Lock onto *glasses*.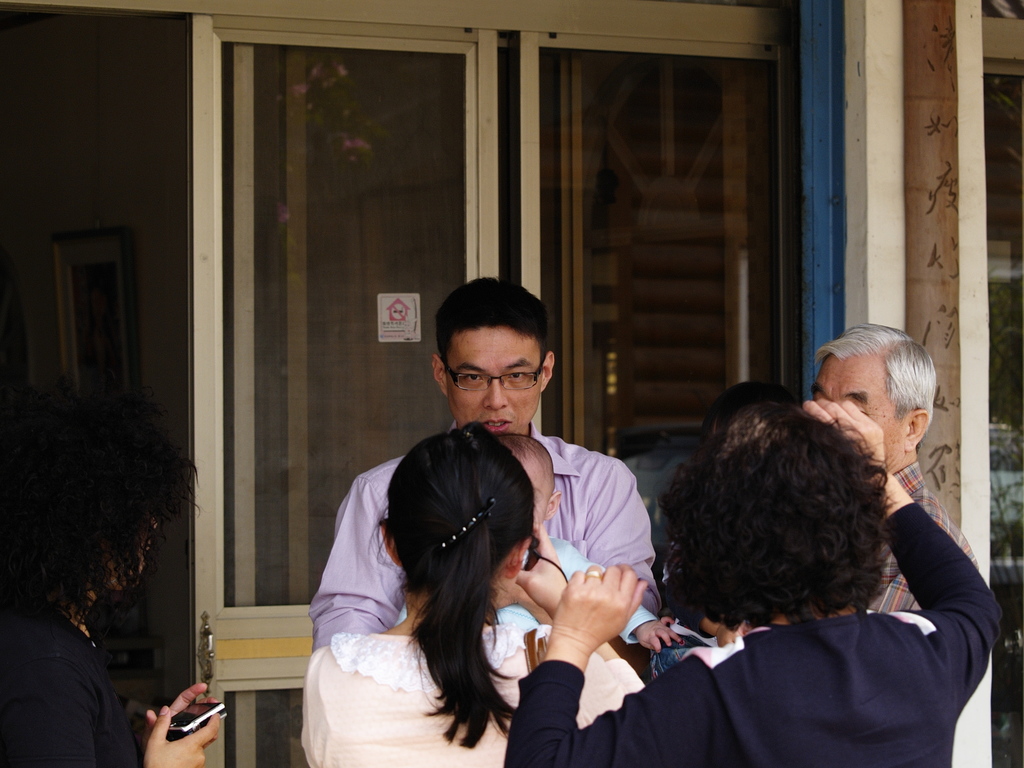
Locked: crop(443, 358, 548, 390).
